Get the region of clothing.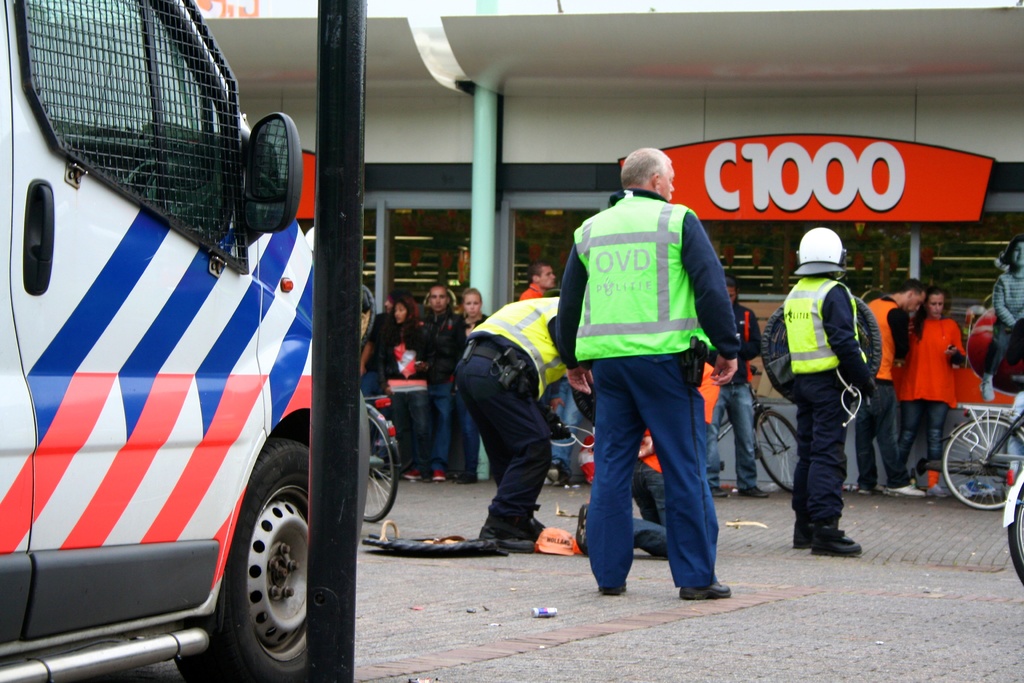
558/141/755/582.
